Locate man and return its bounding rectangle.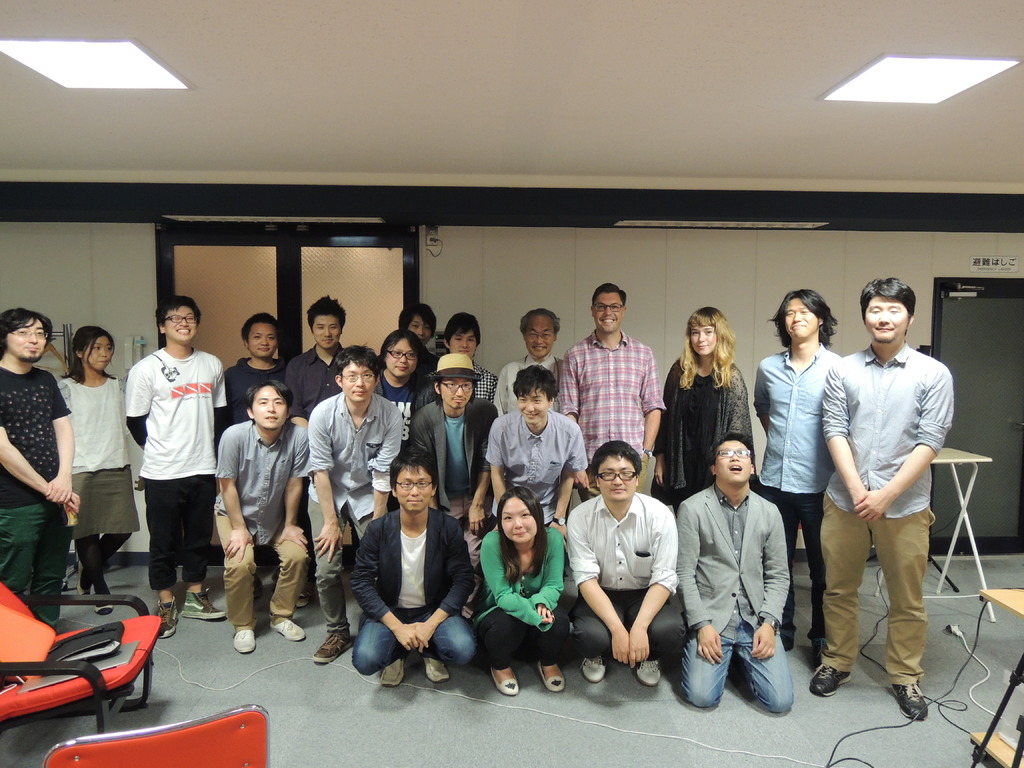
select_region(558, 283, 664, 501).
